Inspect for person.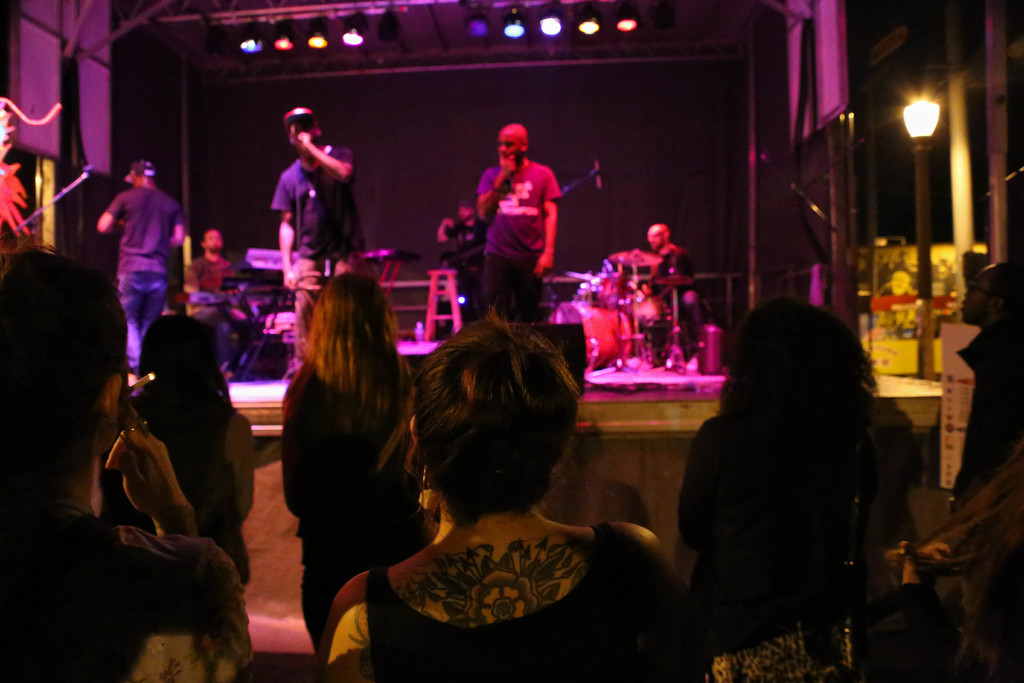
Inspection: rect(281, 272, 408, 638).
